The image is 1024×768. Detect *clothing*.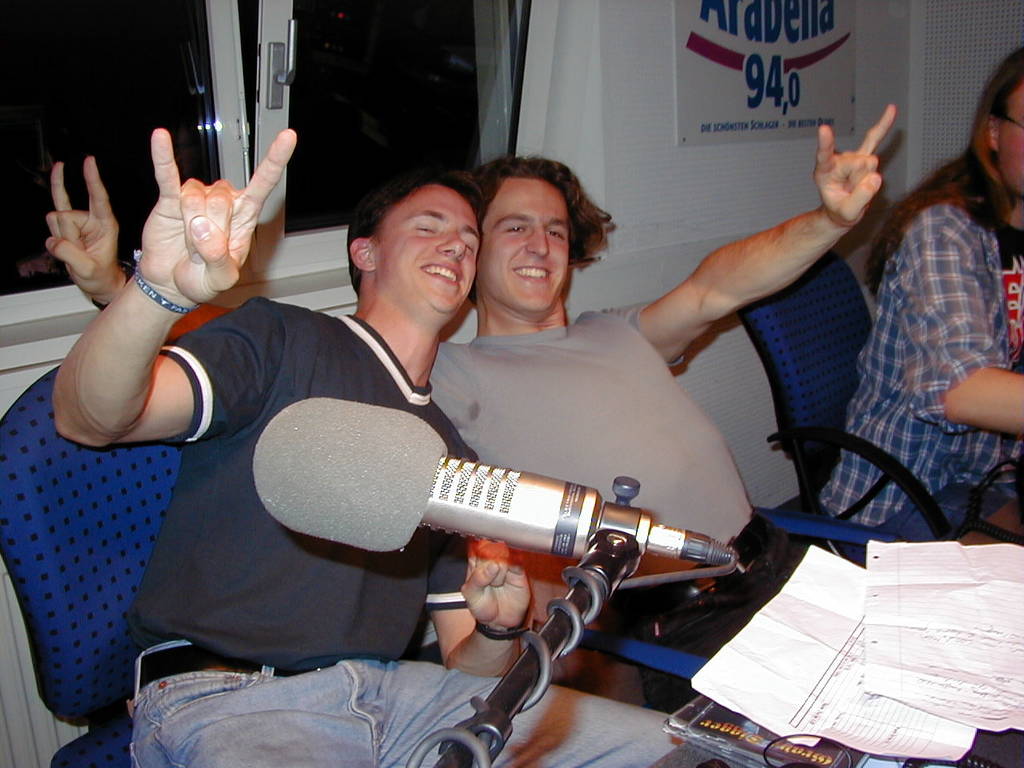
Detection: BBox(118, 291, 686, 767).
